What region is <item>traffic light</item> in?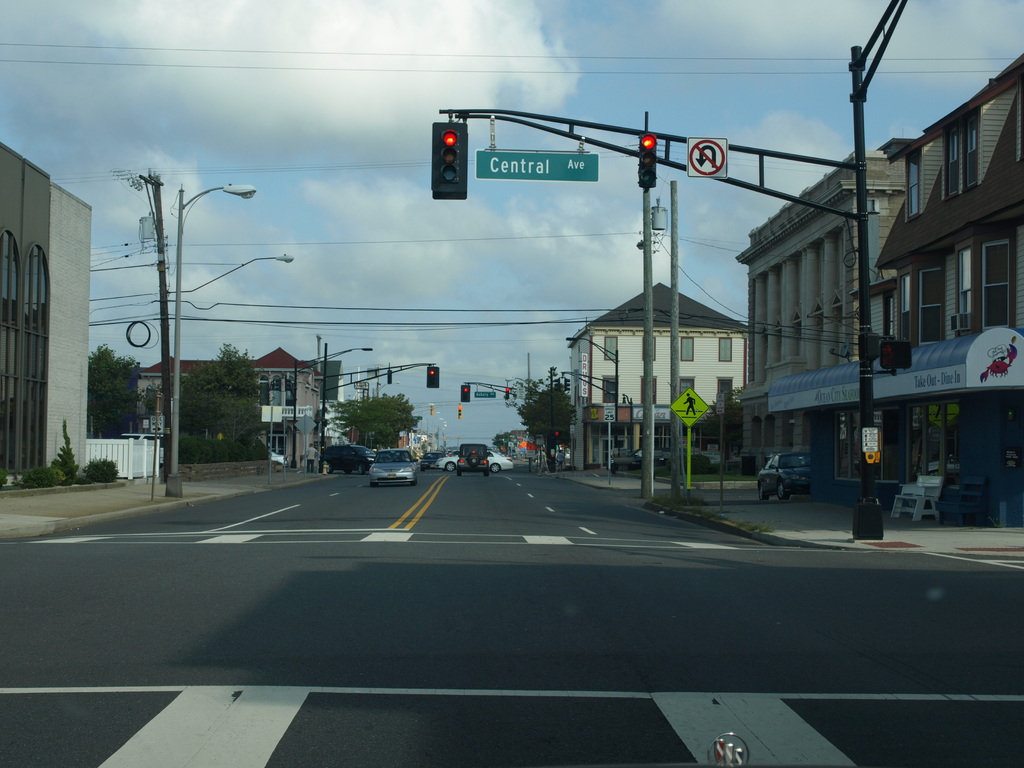
432 112 468 194.
